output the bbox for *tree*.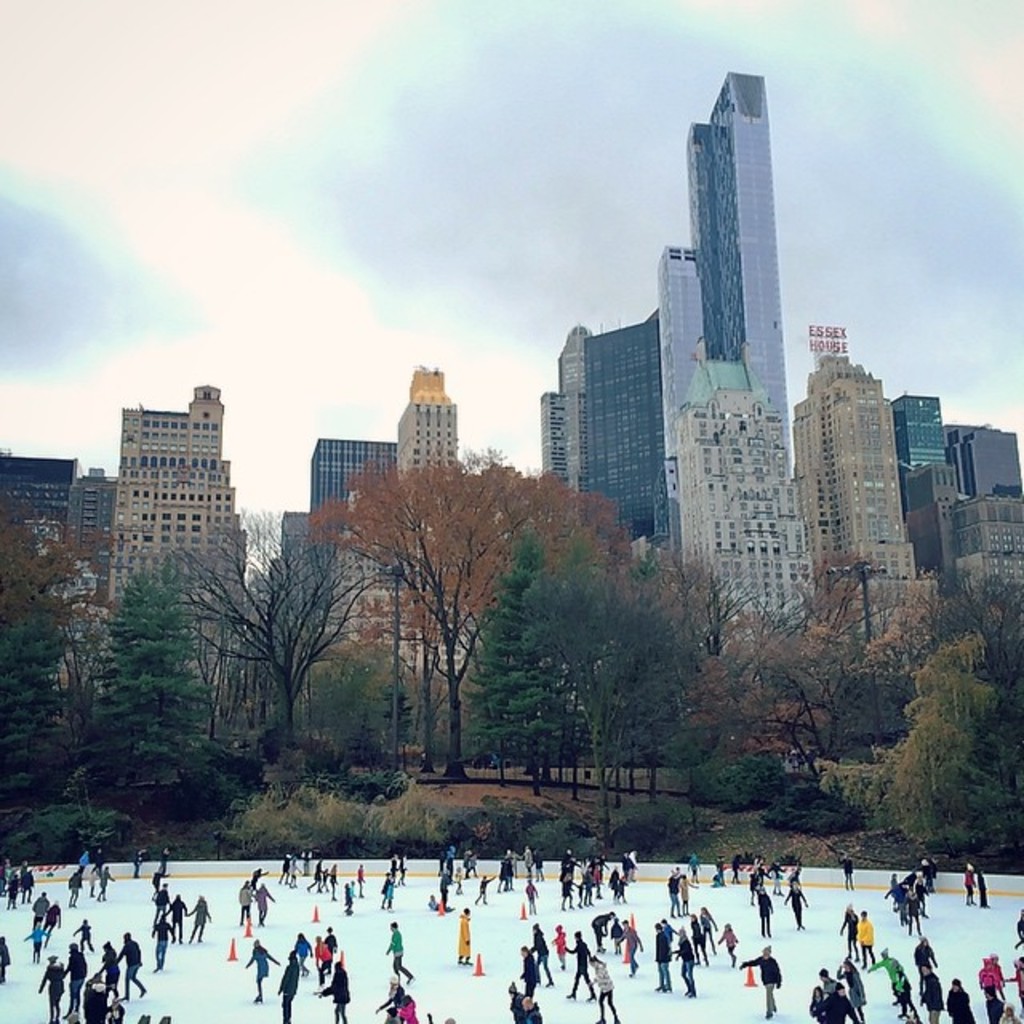
locate(693, 558, 1021, 867).
